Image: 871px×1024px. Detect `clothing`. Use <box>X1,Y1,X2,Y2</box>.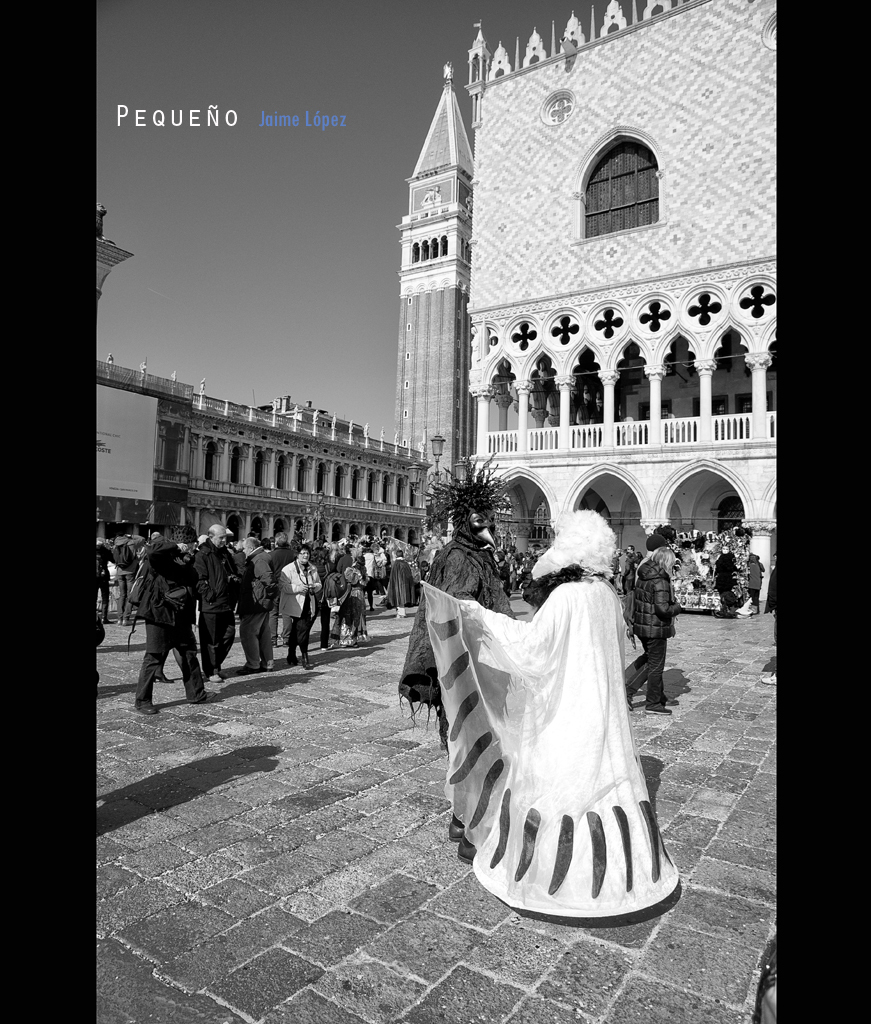
<box>422,582,681,919</box>.
